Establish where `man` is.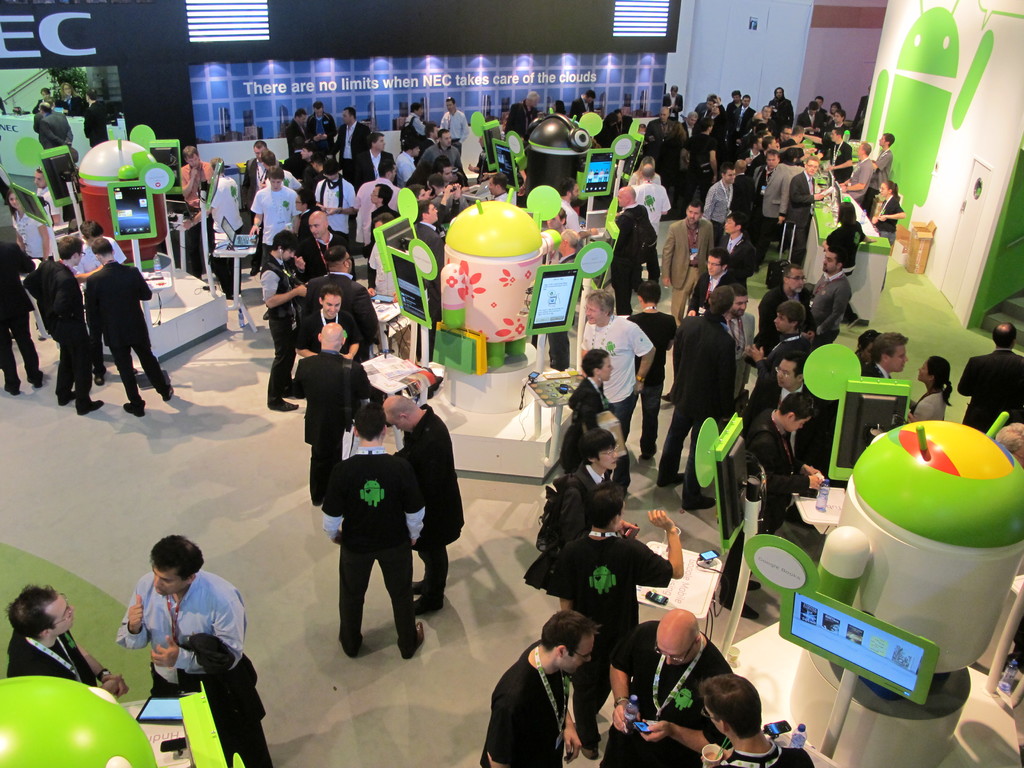
Established at bbox=[315, 161, 357, 236].
